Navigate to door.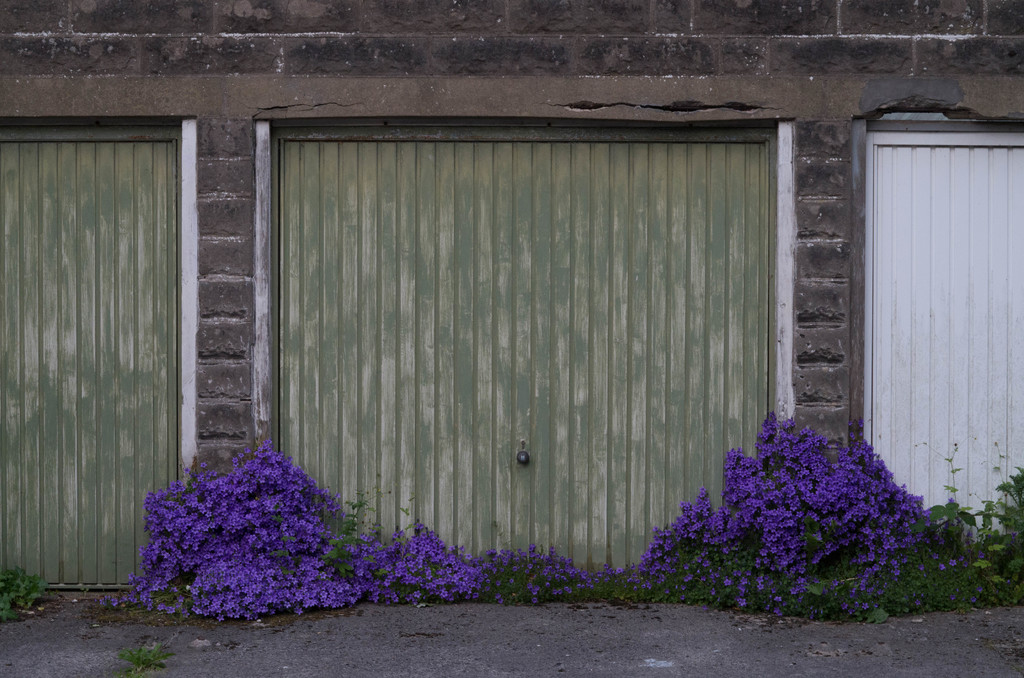
Navigation target: x1=255 y1=102 x2=796 y2=589.
